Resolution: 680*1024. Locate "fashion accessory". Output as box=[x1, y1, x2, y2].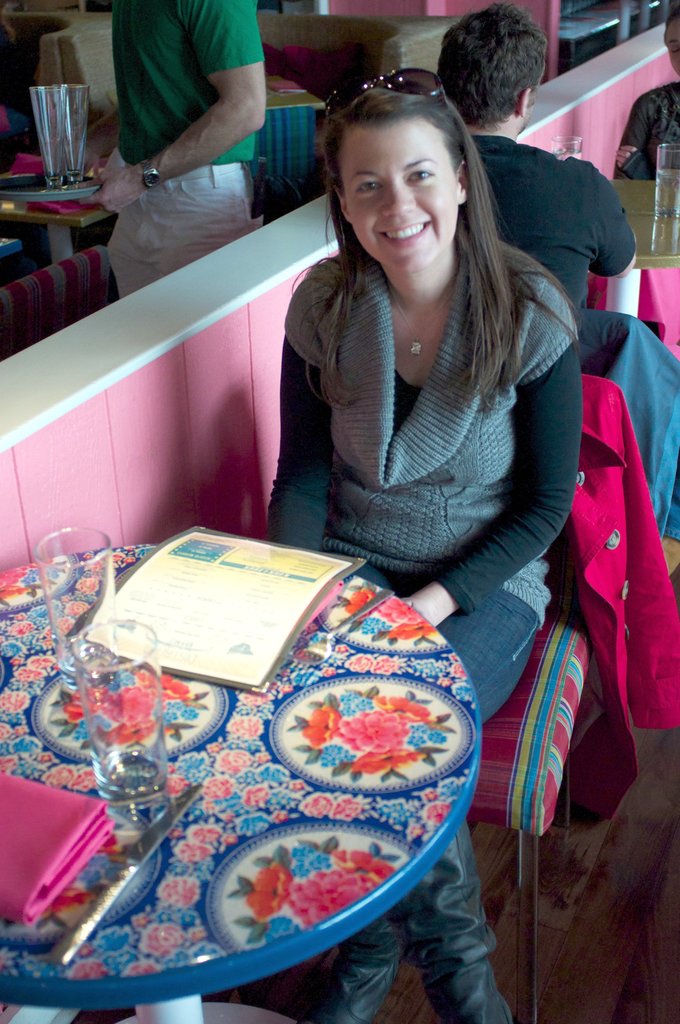
box=[143, 159, 161, 187].
